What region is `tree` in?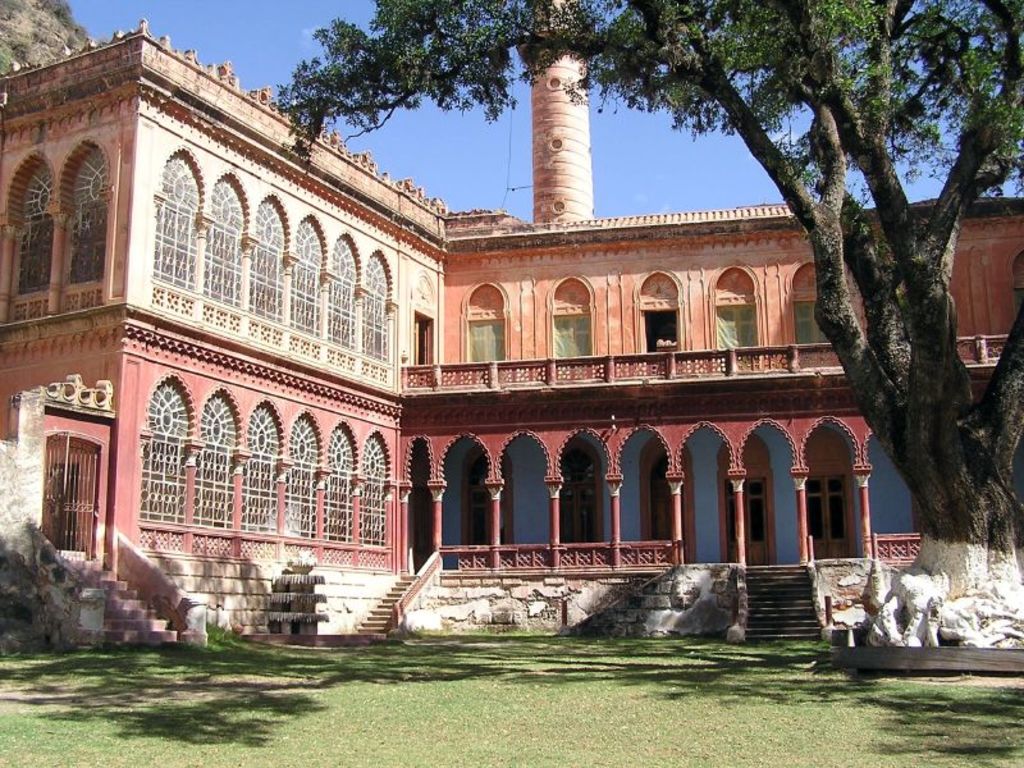
(x1=270, y1=0, x2=1023, y2=641).
